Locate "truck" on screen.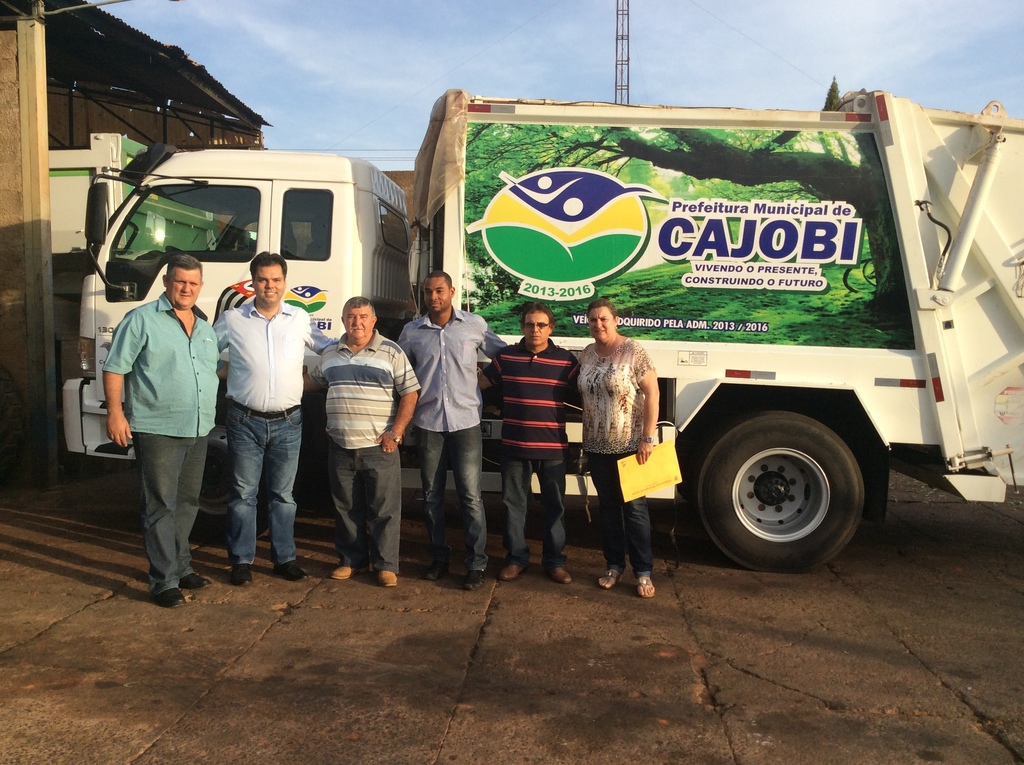
On screen at (61, 87, 1023, 574).
